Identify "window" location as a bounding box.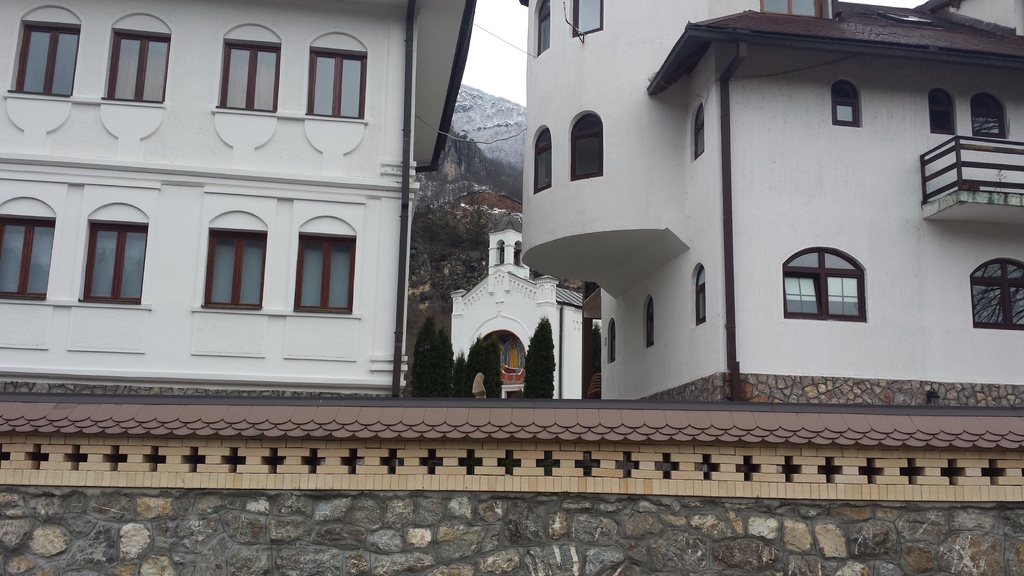
(left=199, top=205, right=265, bottom=311).
